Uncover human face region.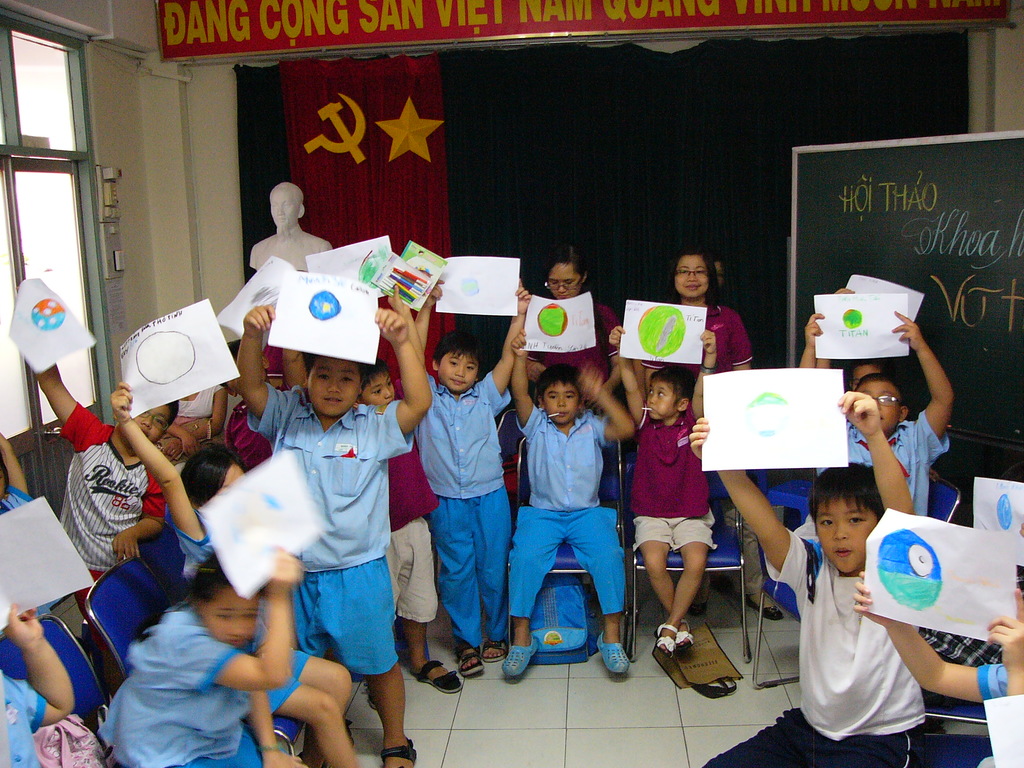
Uncovered: (269,188,296,236).
